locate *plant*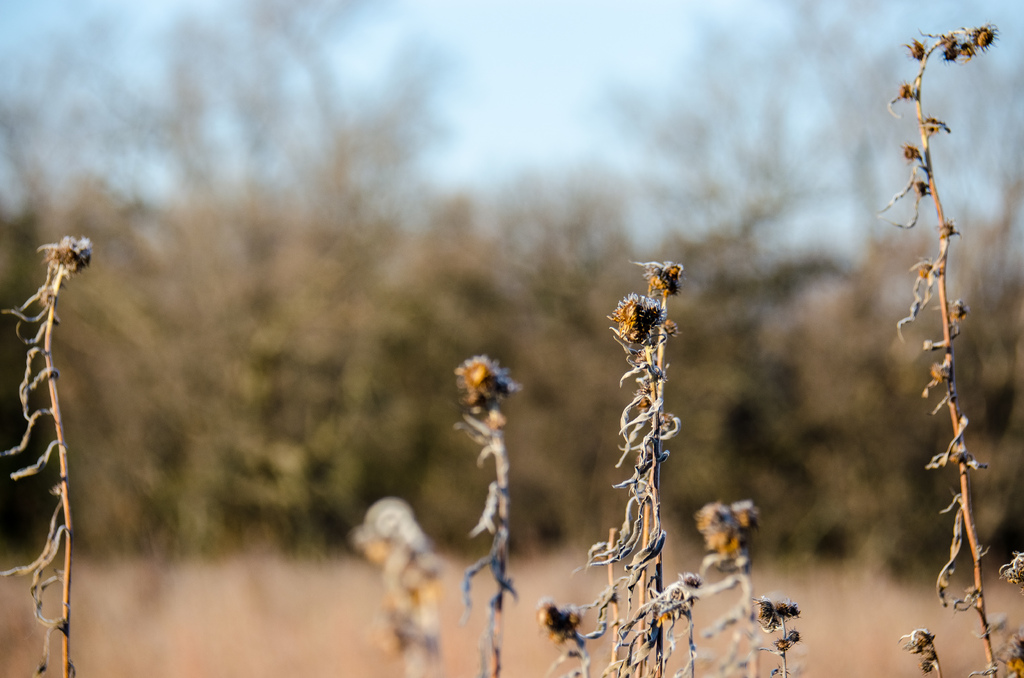
box=[0, 220, 144, 677]
